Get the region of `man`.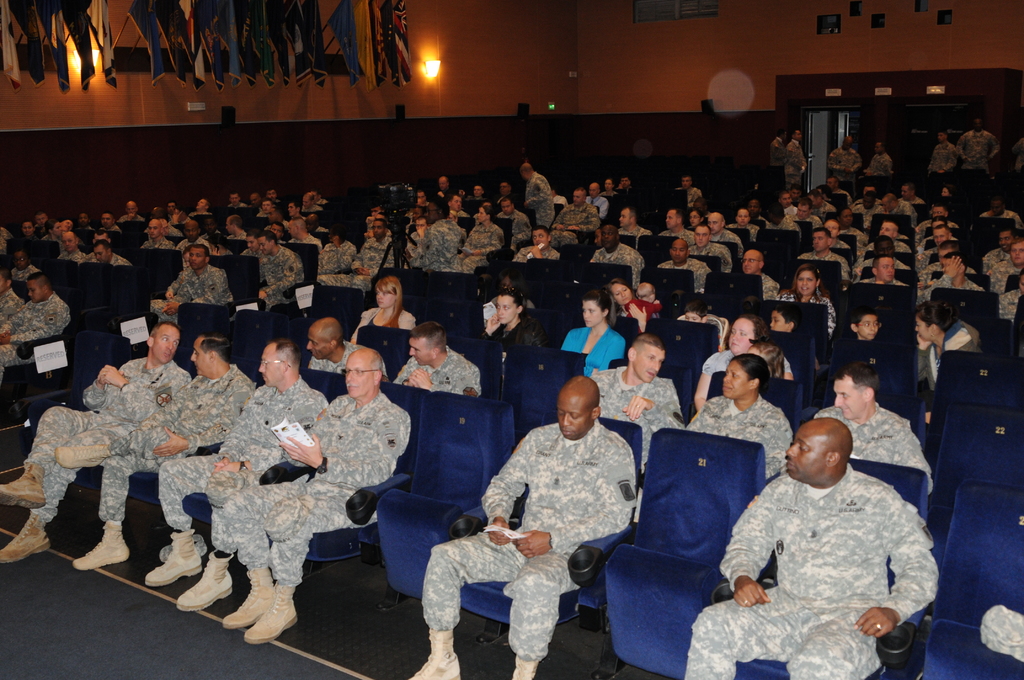
{"x1": 680, "y1": 416, "x2": 942, "y2": 679}.
